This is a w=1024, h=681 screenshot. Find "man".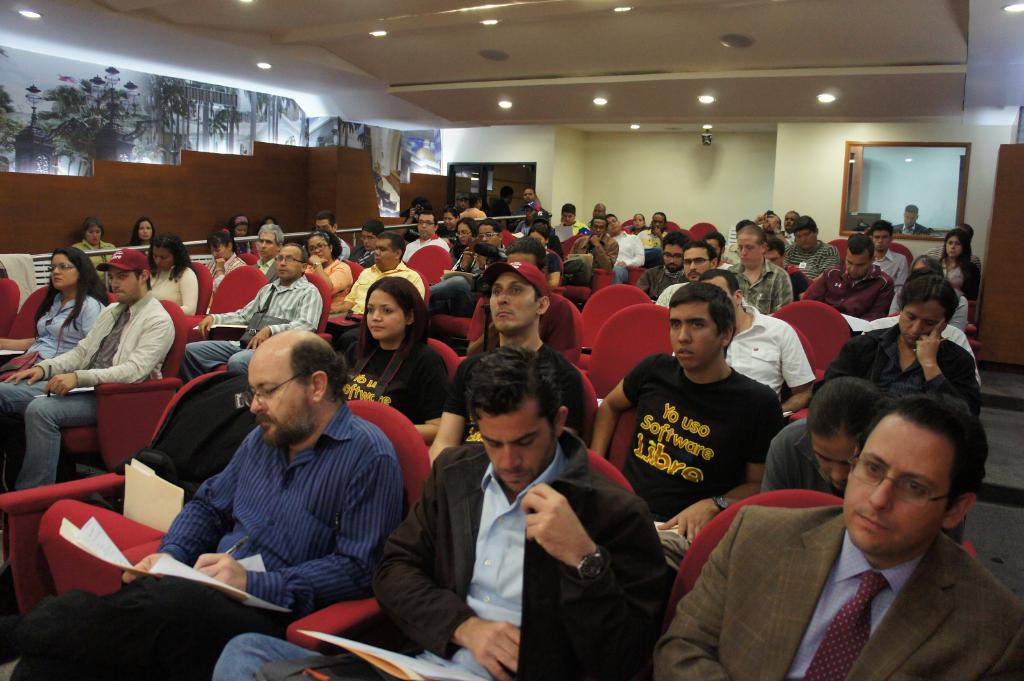
Bounding box: {"x1": 812, "y1": 272, "x2": 982, "y2": 420}.
